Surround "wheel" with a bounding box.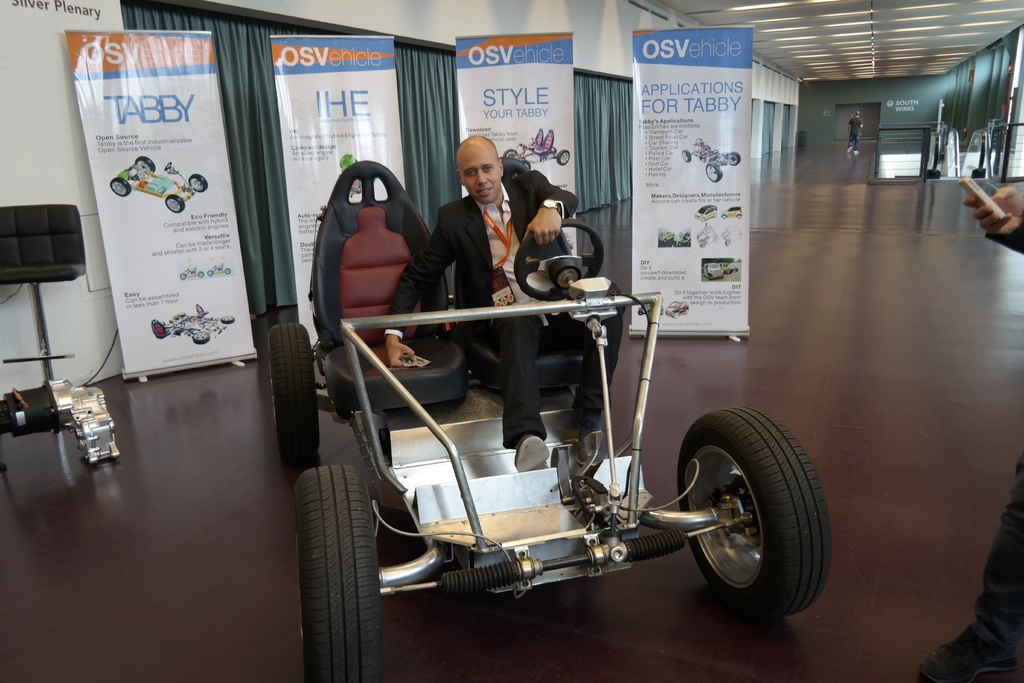
box=[263, 310, 330, 468].
